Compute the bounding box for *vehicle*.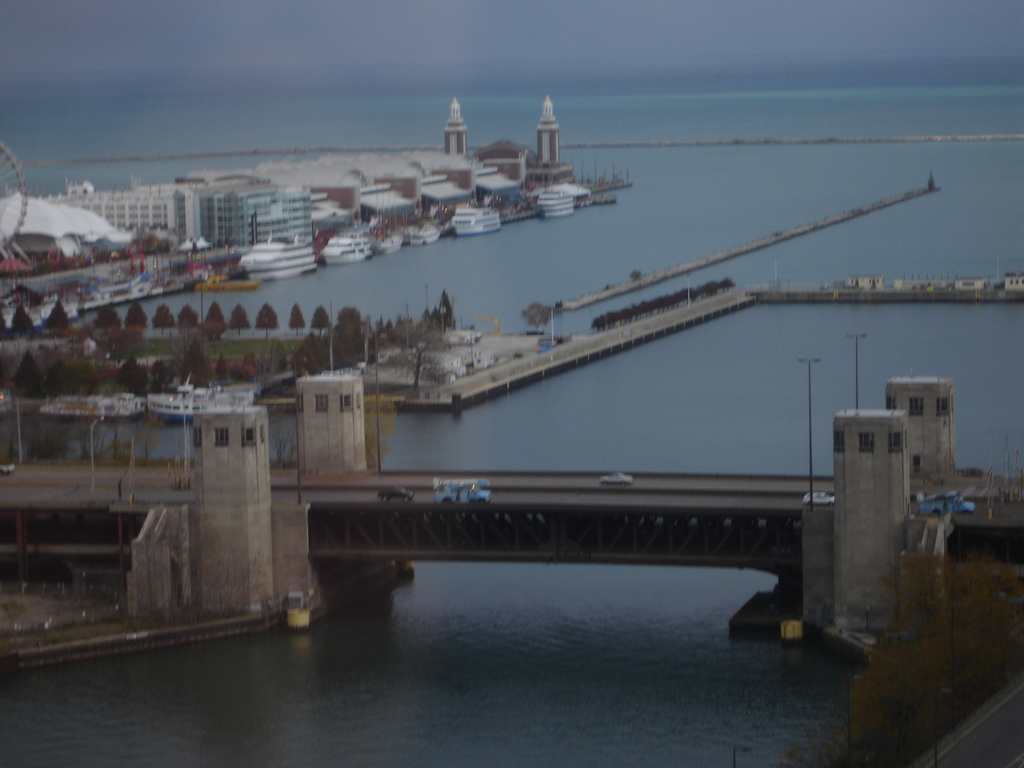
<box>411,217,444,238</box>.
